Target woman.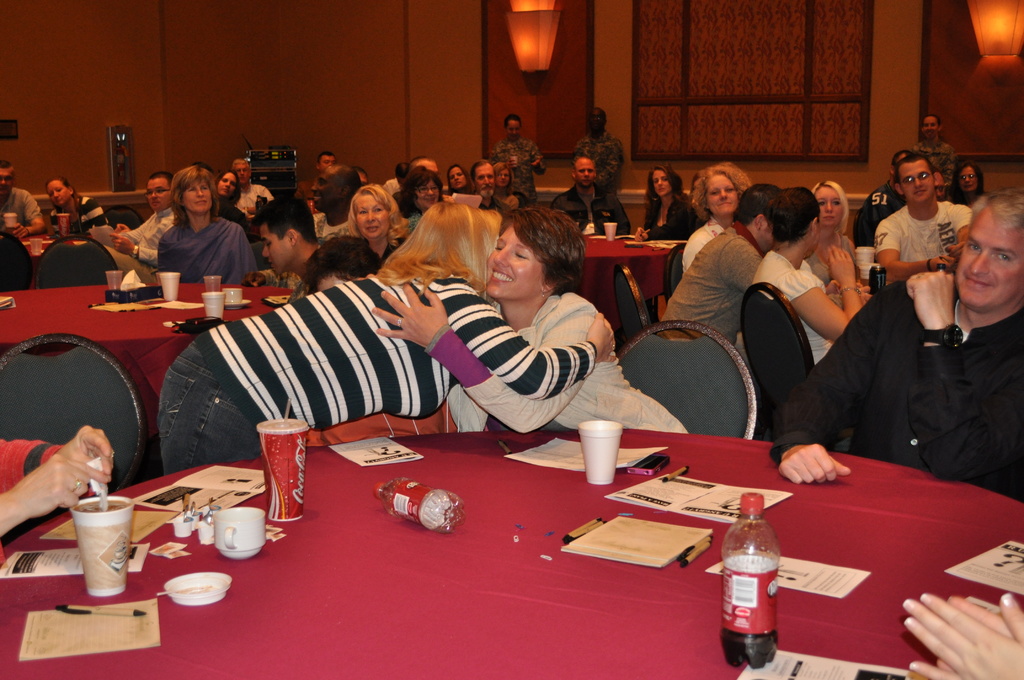
Target region: [x1=156, y1=163, x2=255, y2=284].
